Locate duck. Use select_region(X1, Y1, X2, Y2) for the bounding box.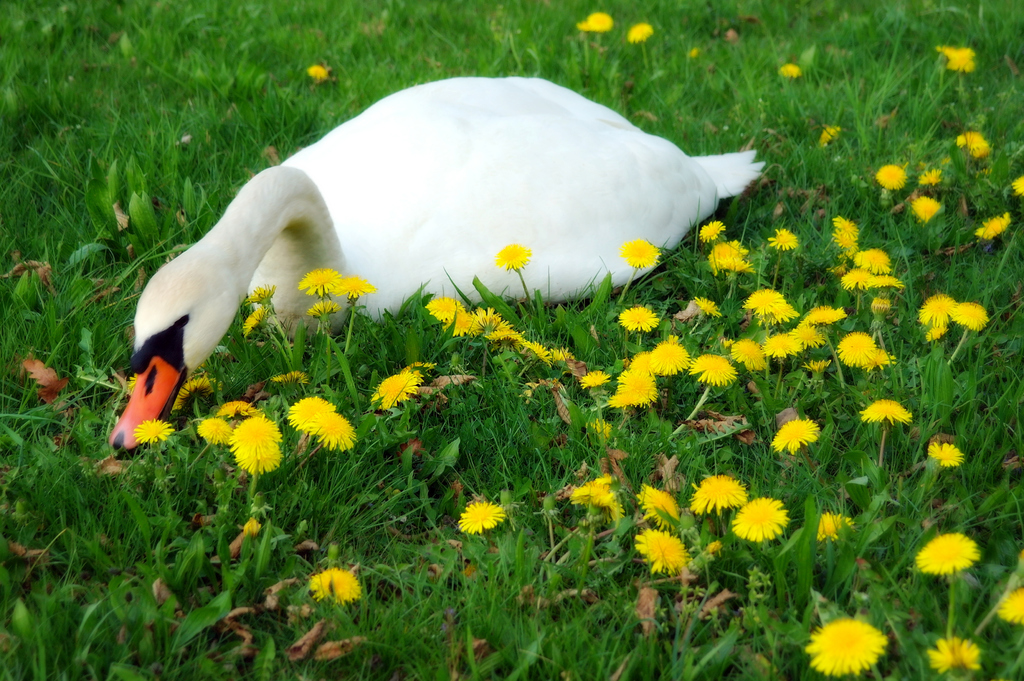
select_region(131, 71, 749, 412).
